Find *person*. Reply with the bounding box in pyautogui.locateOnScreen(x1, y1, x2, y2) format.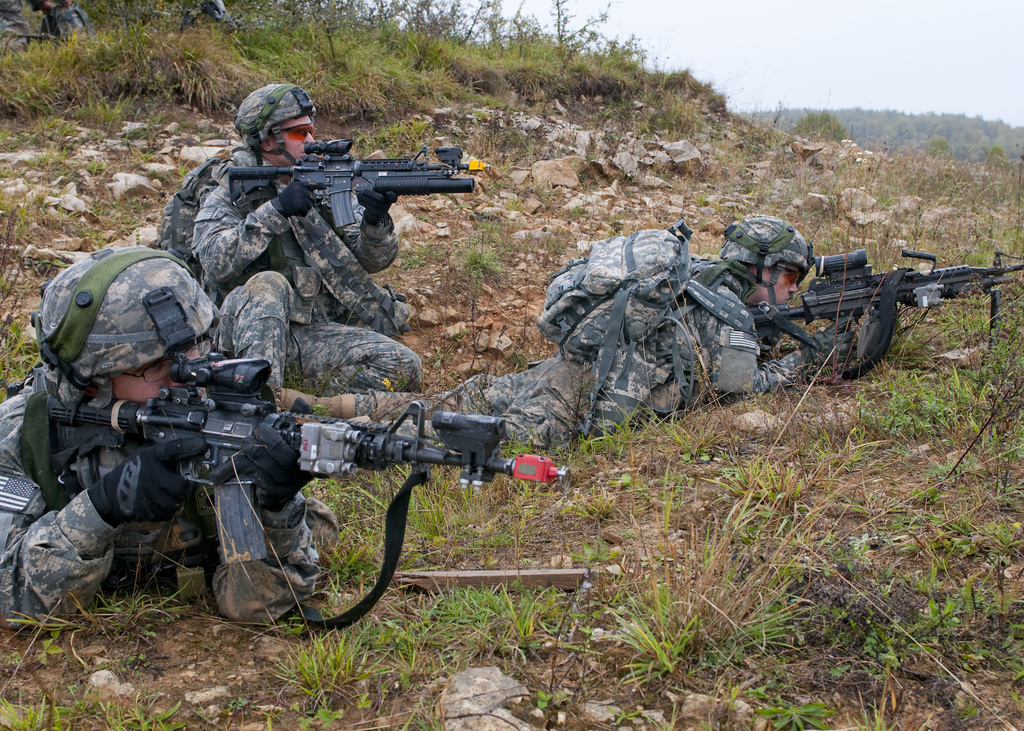
pyautogui.locateOnScreen(156, 77, 425, 409).
